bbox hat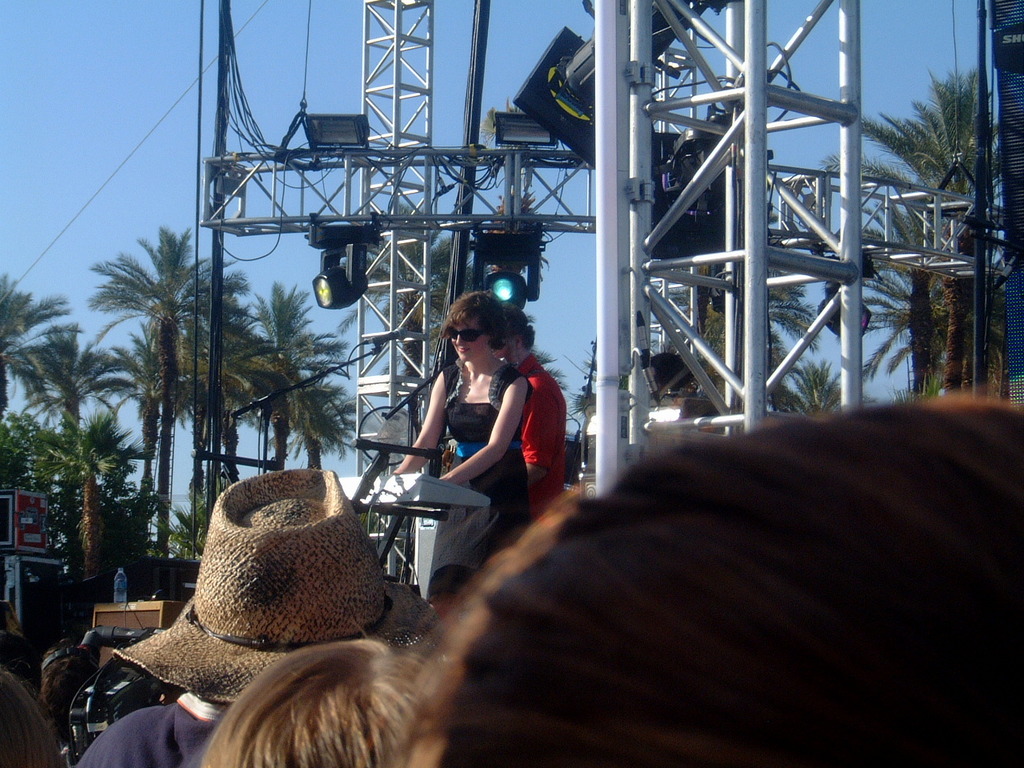
<bbox>111, 468, 439, 704</bbox>
